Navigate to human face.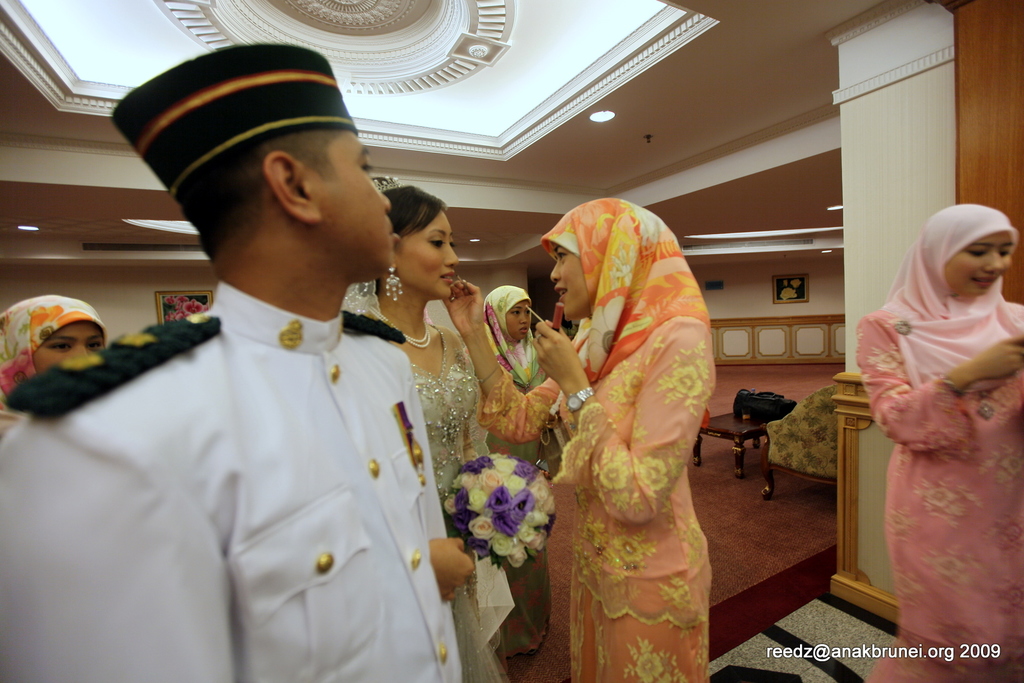
Navigation target: 400 214 461 304.
